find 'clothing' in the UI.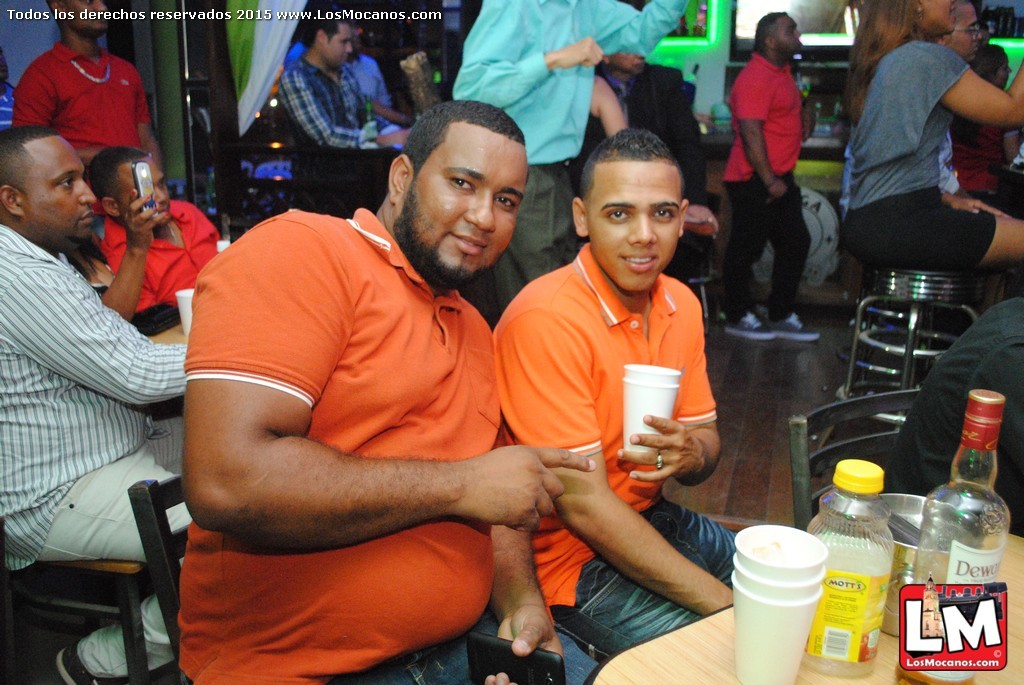
UI element at bbox=(0, 222, 193, 684).
